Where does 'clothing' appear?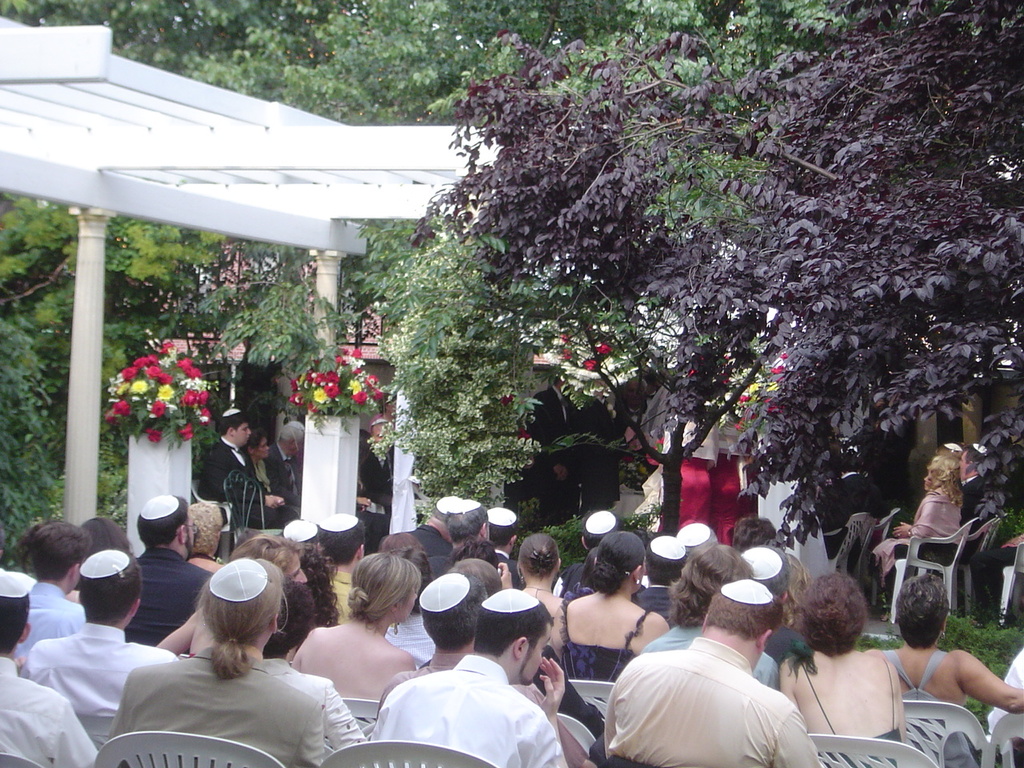
Appears at <bbox>330, 567, 349, 632</bbox>.
